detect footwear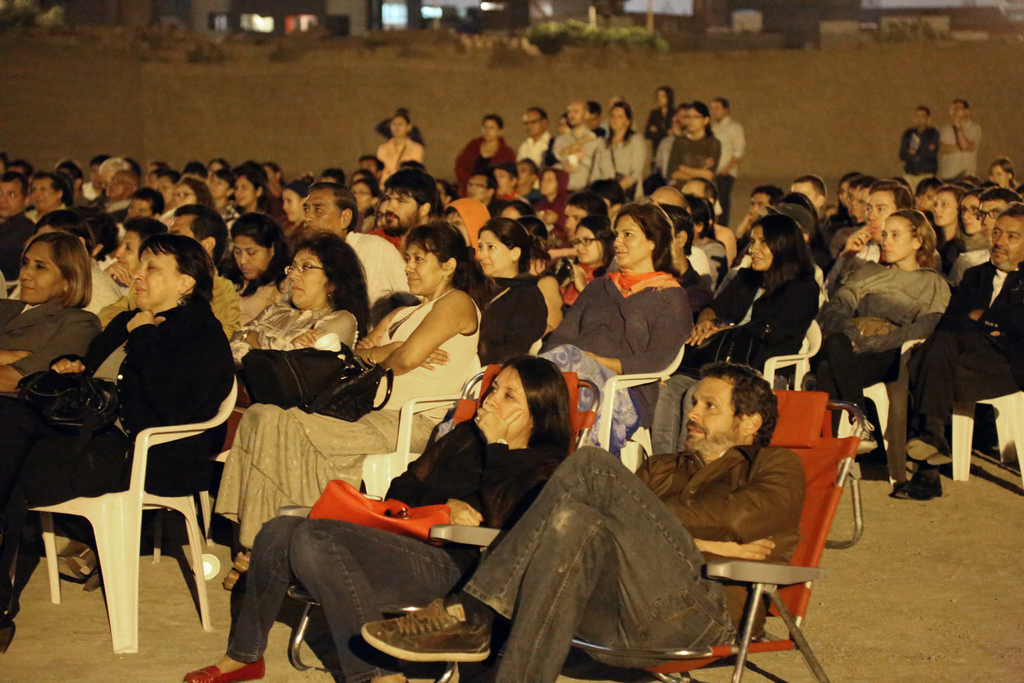
pyautogui.locateOnScreen(843, 407, 884, 452)
